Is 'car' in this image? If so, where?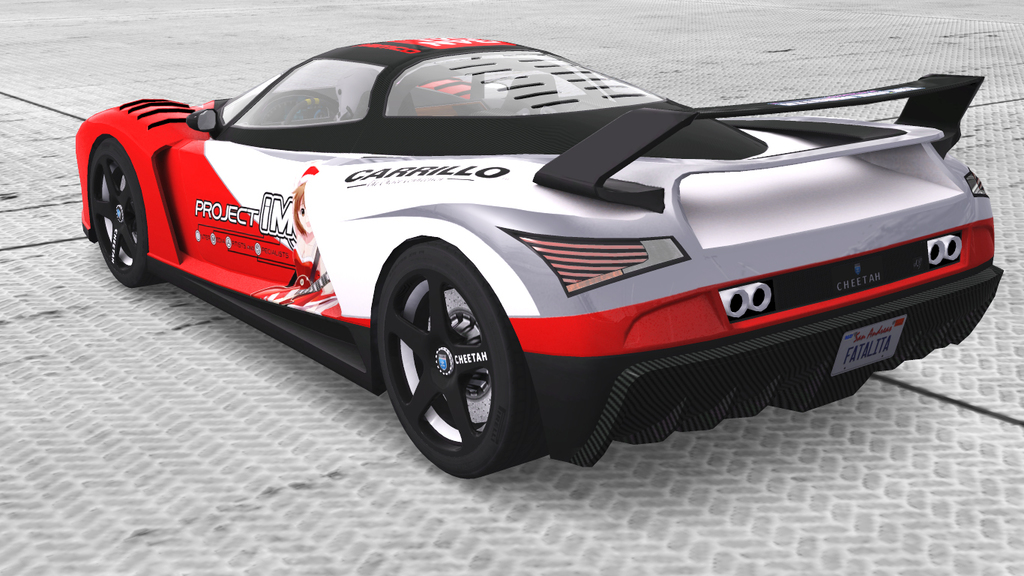
Yes, at Rect(70, 29, 1005, 478).
